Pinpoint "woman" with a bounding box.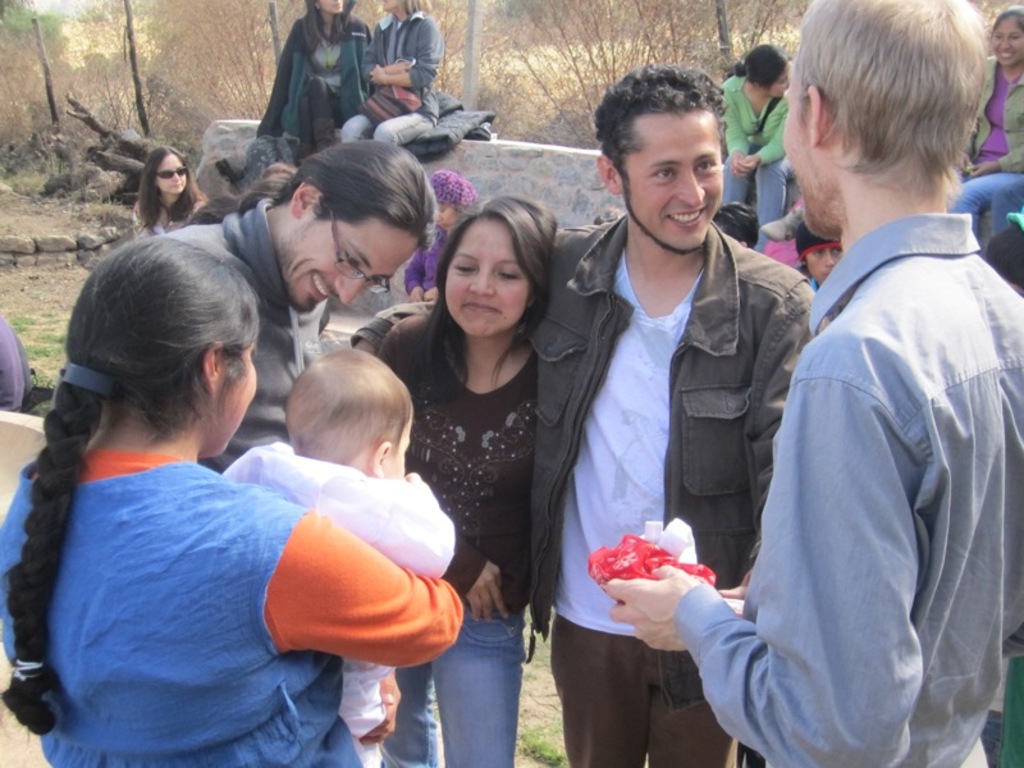
337,0,443,146.
